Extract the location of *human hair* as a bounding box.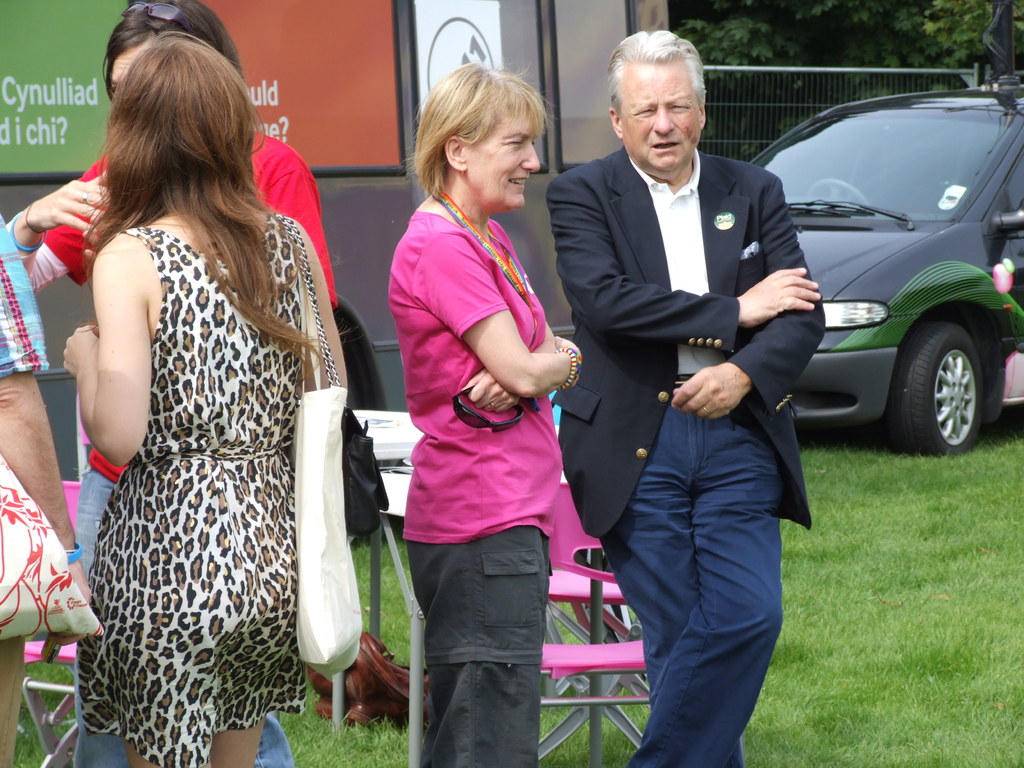
BBox(609, 33, 708, 121).
